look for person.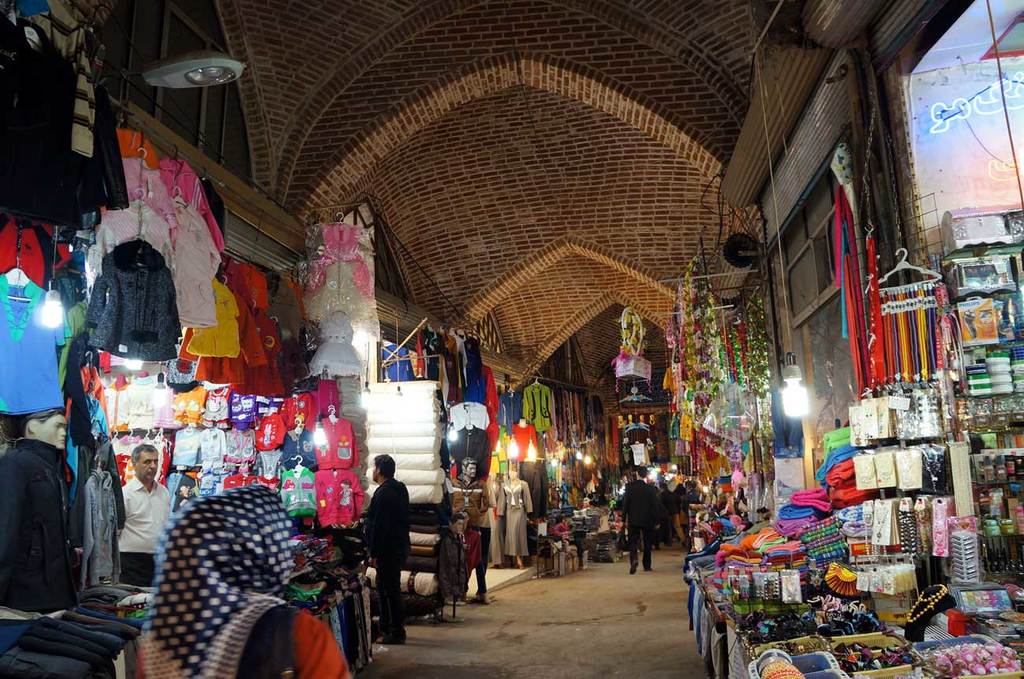
Found: crop(498, 465, 533, 570).
